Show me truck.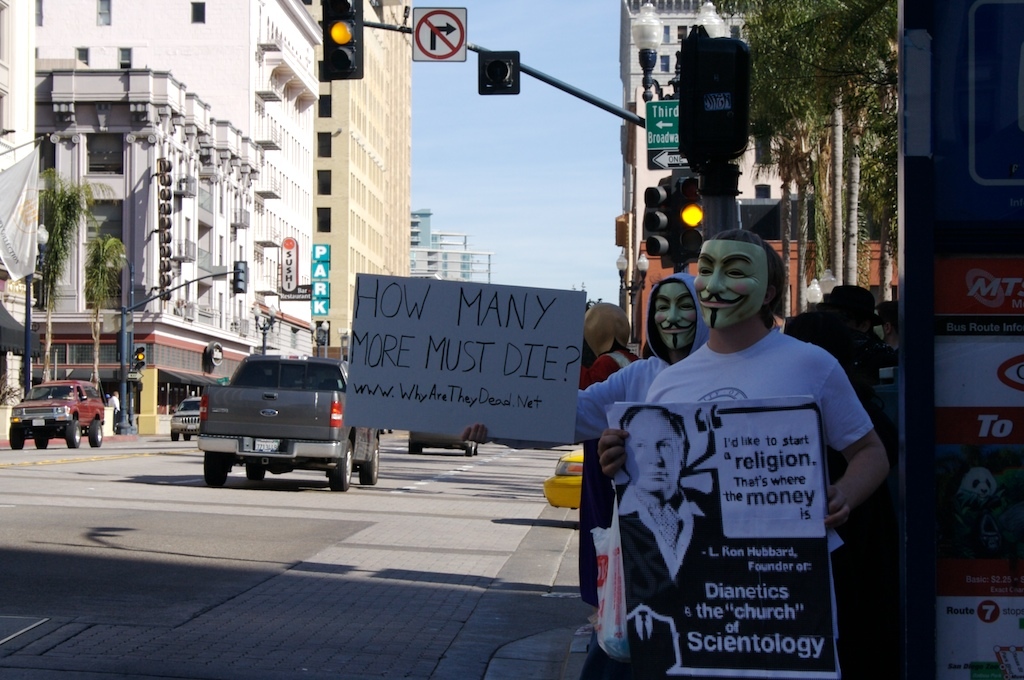
truck is here: crop(181, 345, 366, 488).
